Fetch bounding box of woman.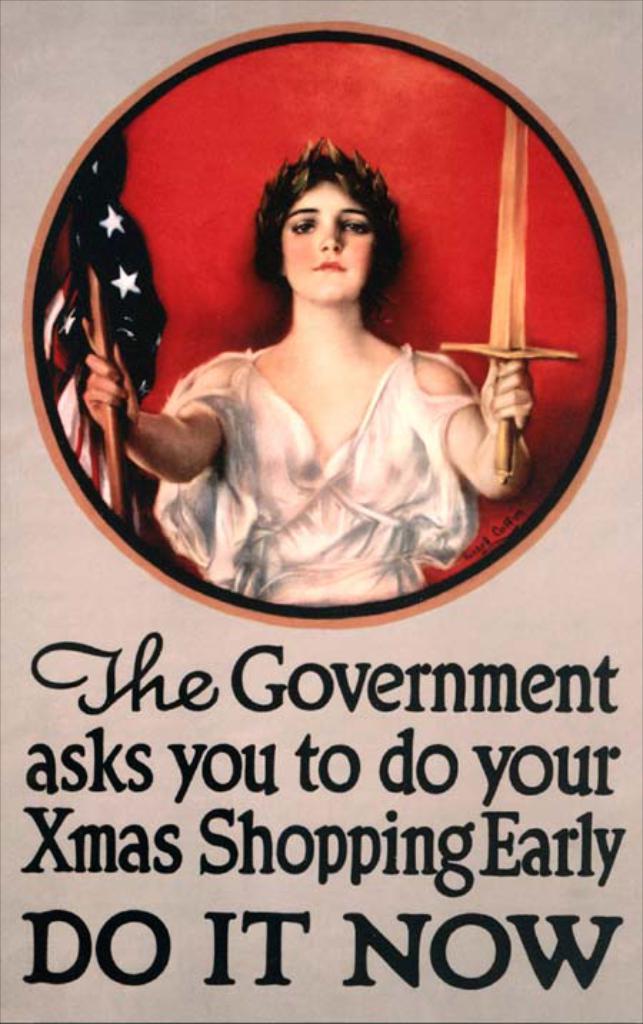
Bbox: detection(121, 113, 522, 570).
